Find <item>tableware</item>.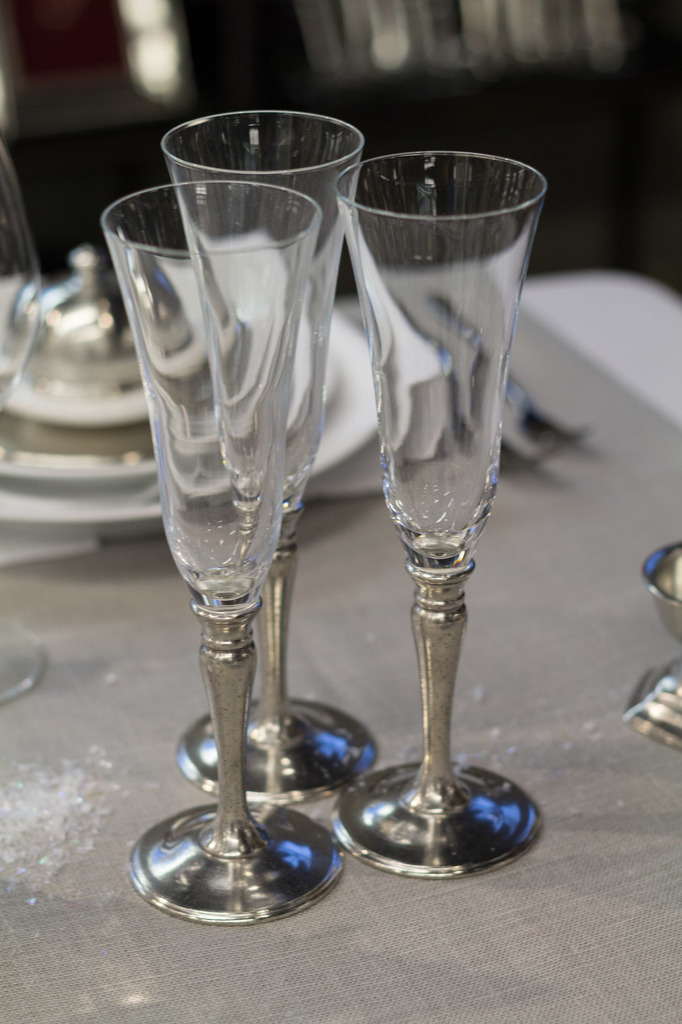
[154, 106, 365, 811].
